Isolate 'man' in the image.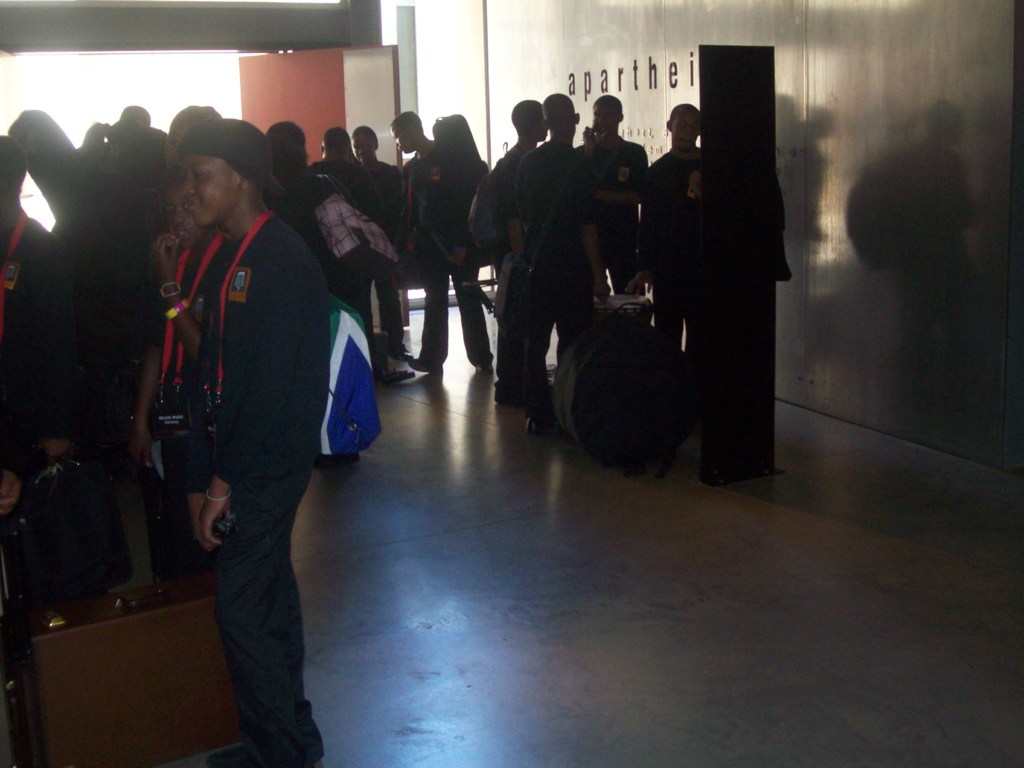
Isolated region: (x1=125, y1=79, x2=356, y2=762).
